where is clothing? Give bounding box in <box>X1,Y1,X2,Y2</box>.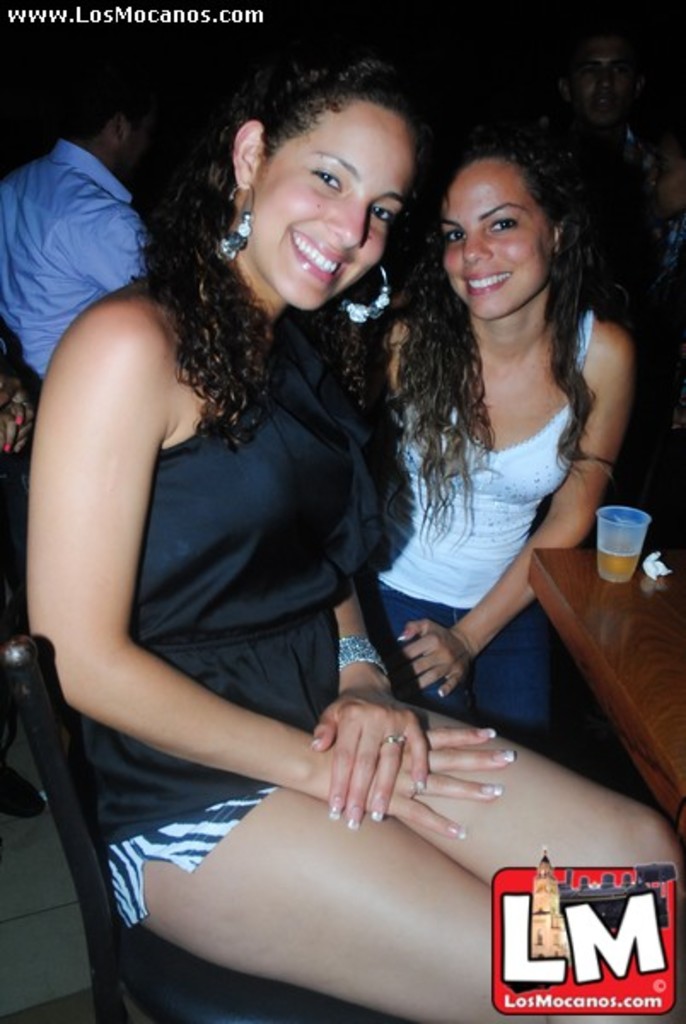
<box>0,143,150,365</box>.
